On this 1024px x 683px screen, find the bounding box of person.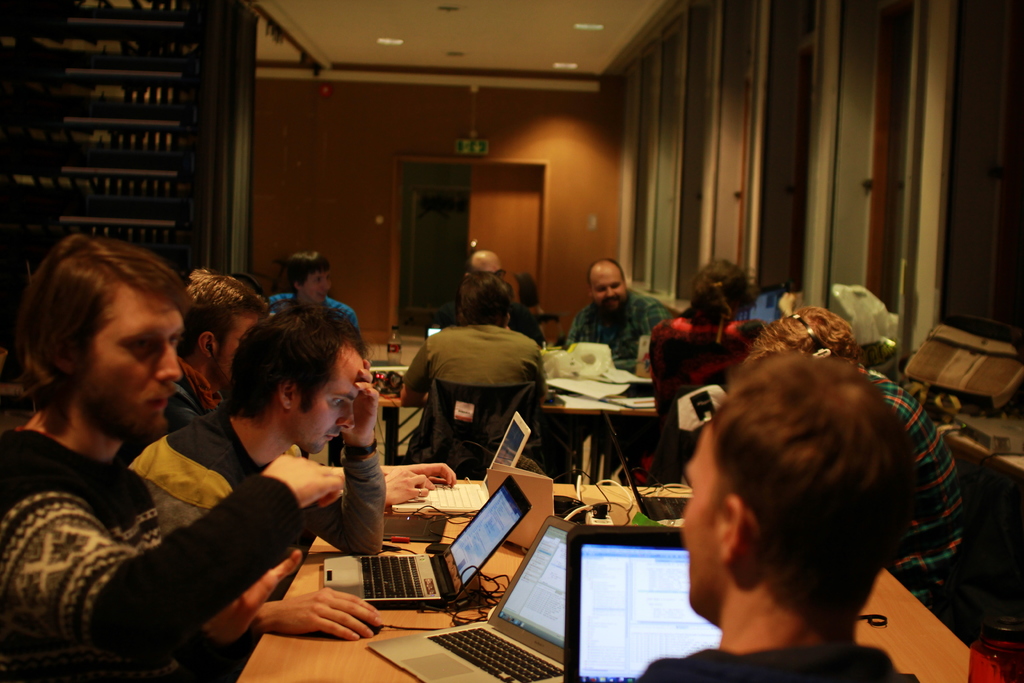
Bounding box: [716,296,979,598].
